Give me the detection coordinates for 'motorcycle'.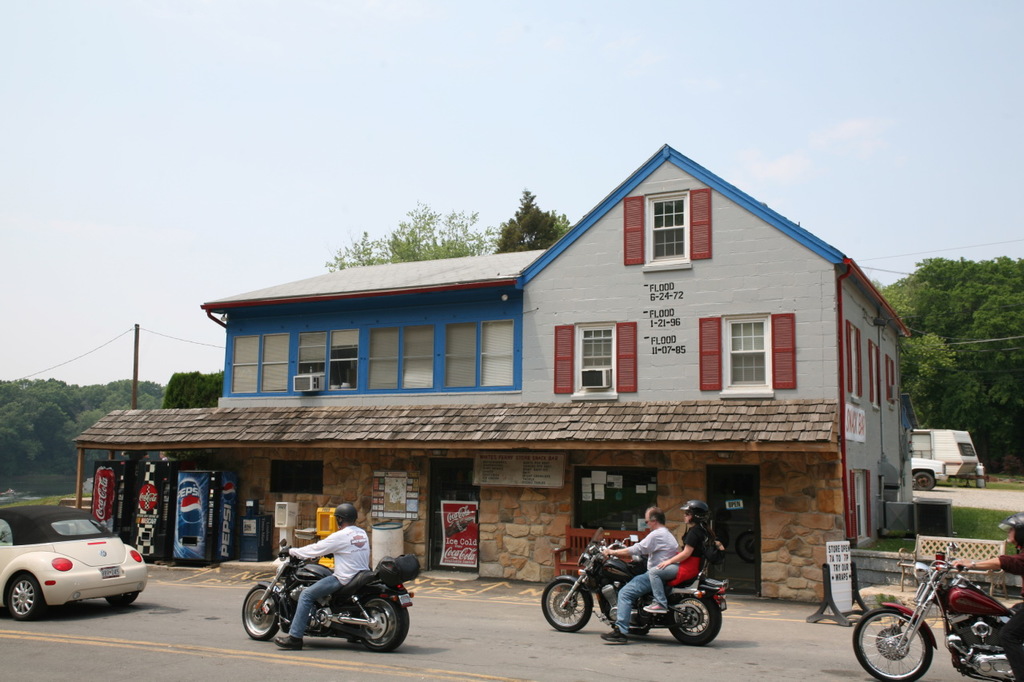
<region>239, 536, 414, 652</region>.
